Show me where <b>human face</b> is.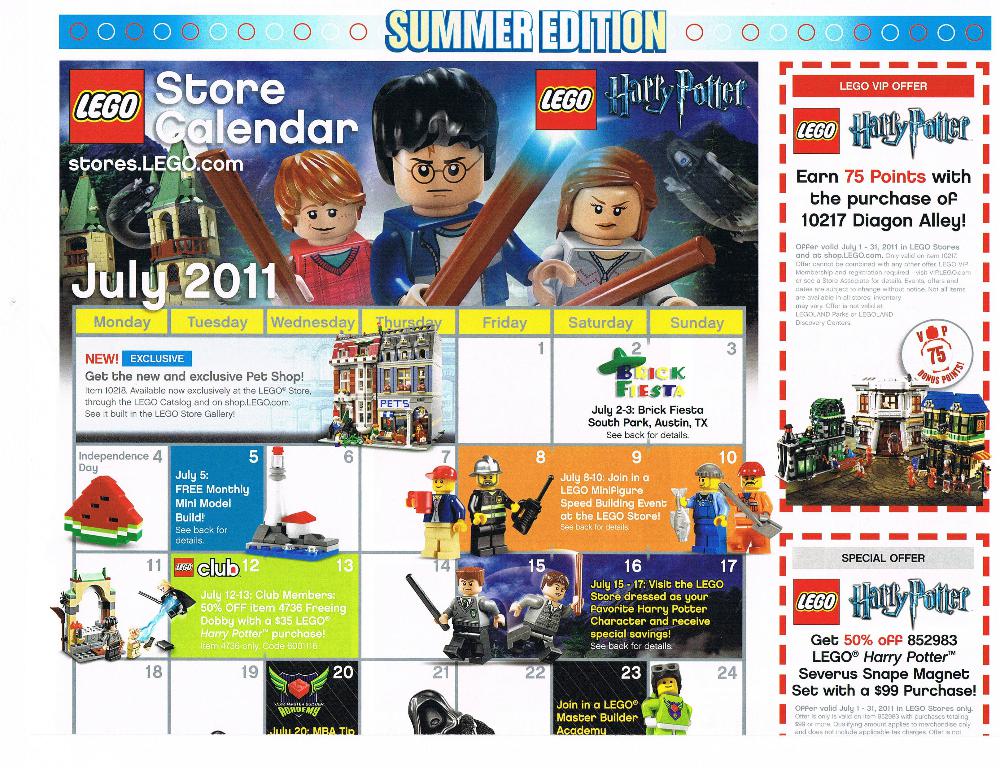
<b>human face</b> is at [394, 141, 482, 208].
